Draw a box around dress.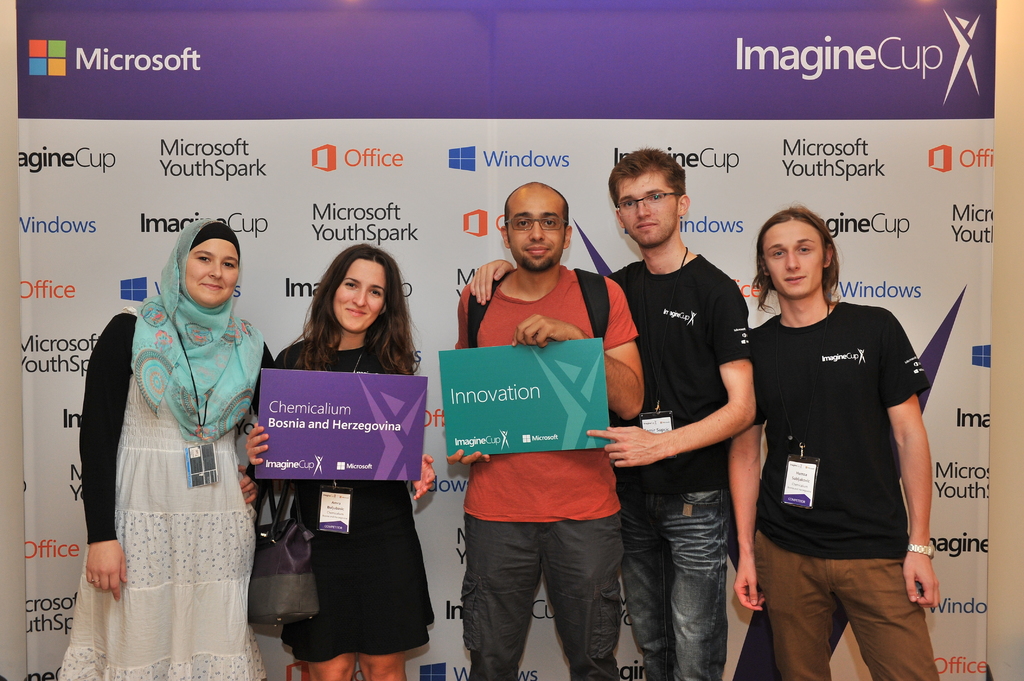
detection(53, 301, 268, 680).
